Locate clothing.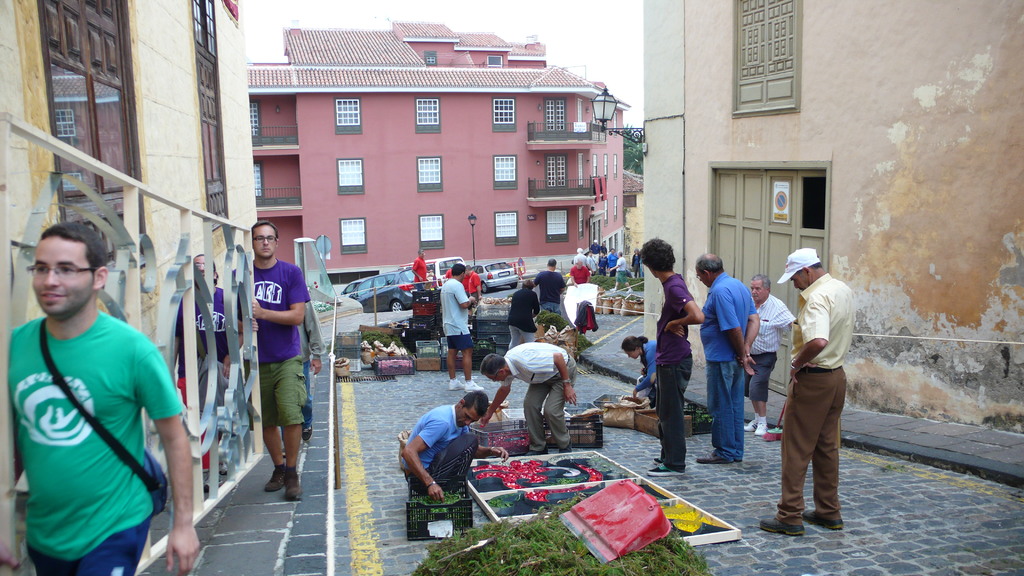
Bounding box: 251:258:308:426.
